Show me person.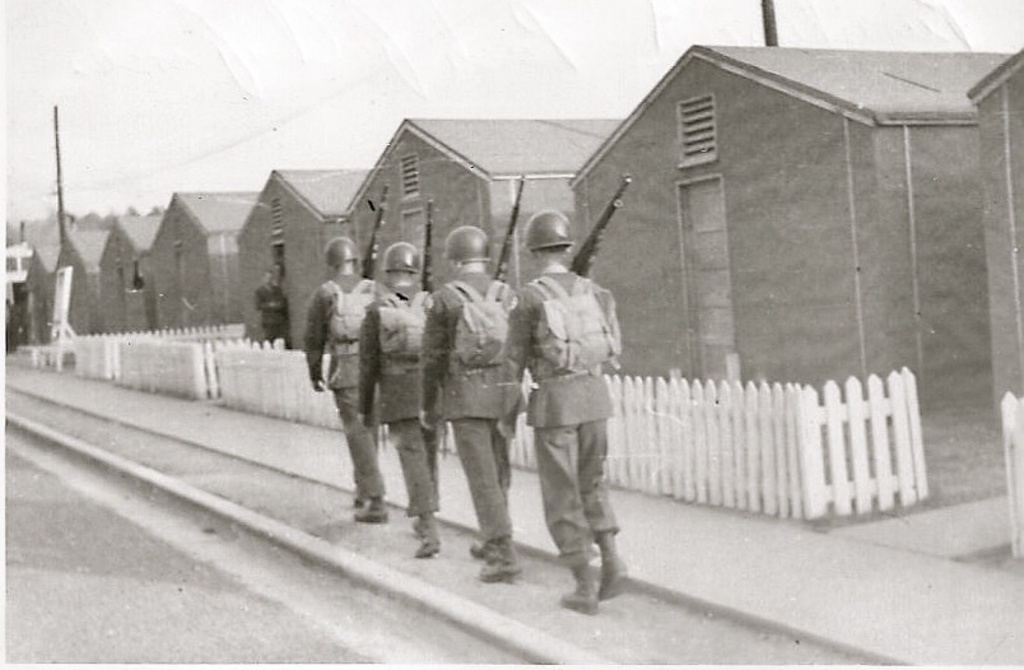
person is here: 498,210,622,614.
